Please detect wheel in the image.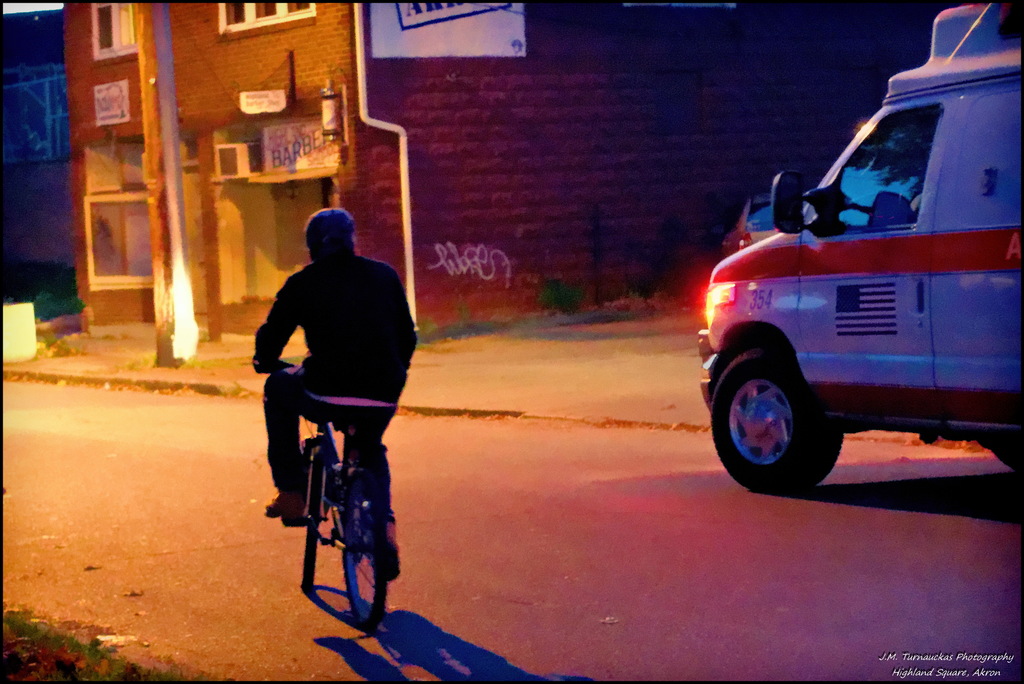
299,447,317,592.
